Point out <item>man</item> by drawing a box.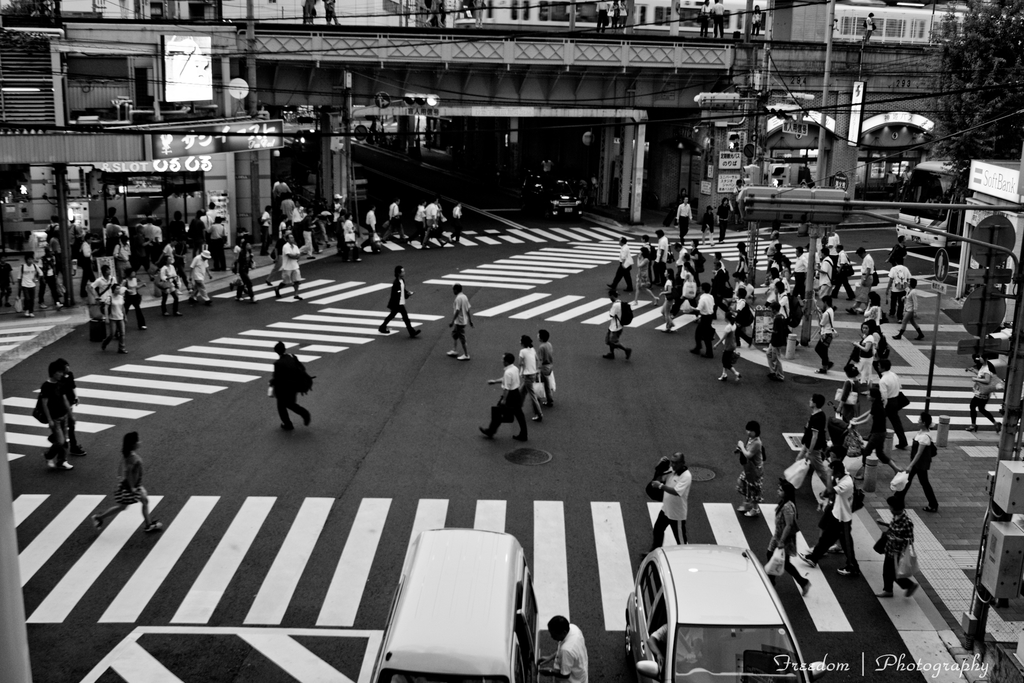
41:365:75:471.
